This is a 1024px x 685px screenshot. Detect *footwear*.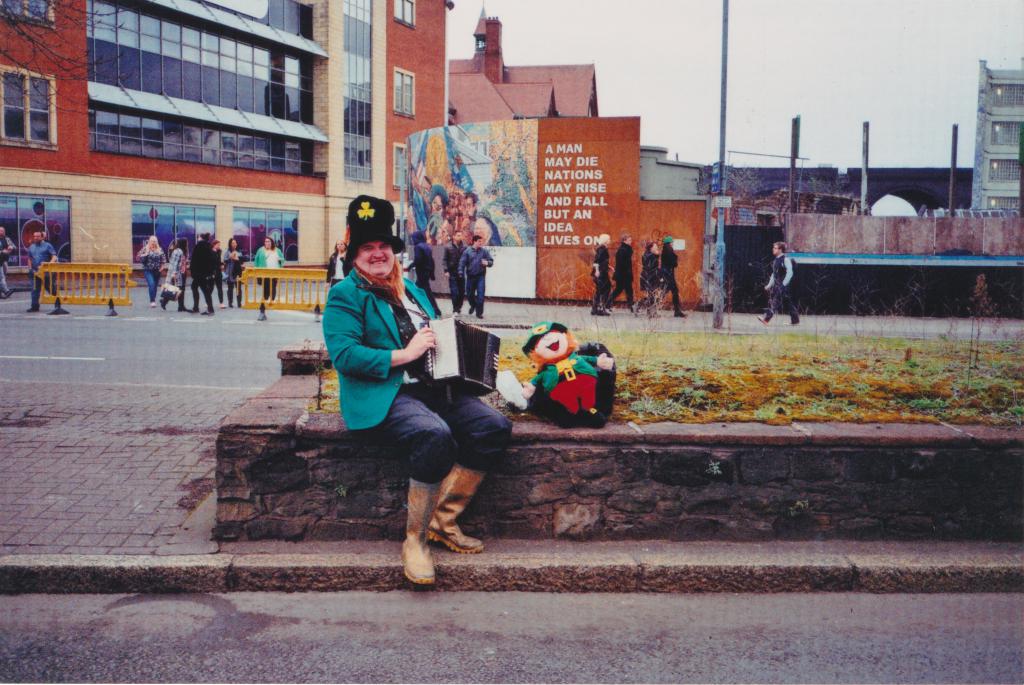
{"x1": 428, "y1": 464, "x2": 484, "y2": 551}.
